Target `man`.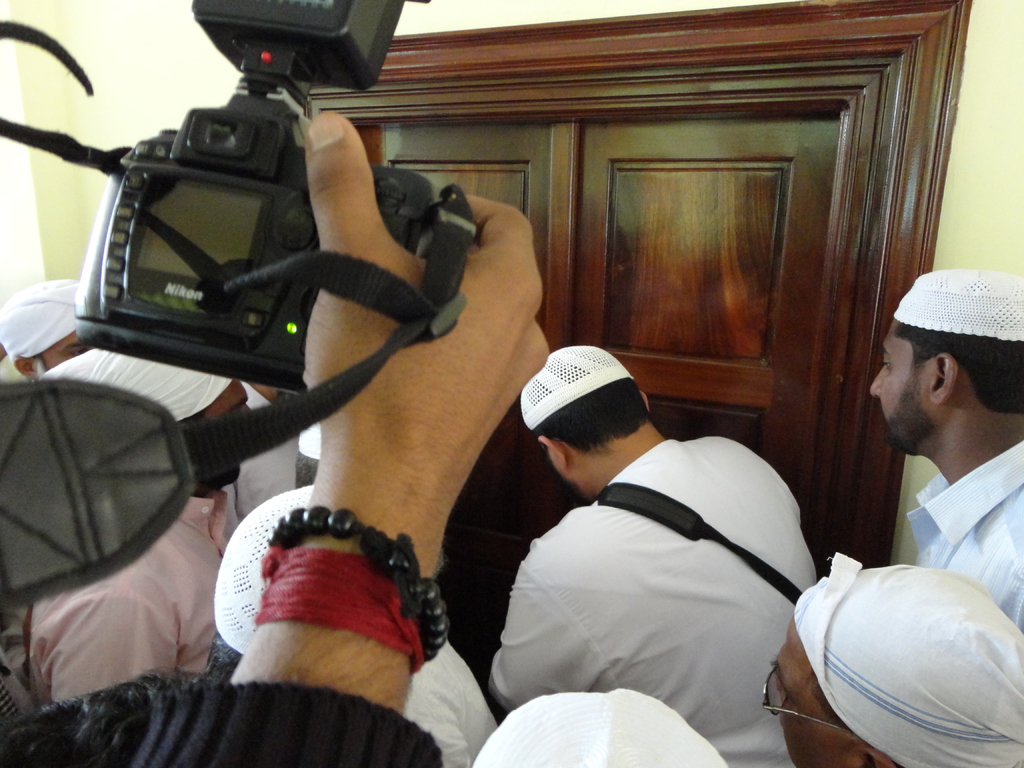
Target region: 26:356:253:703.
